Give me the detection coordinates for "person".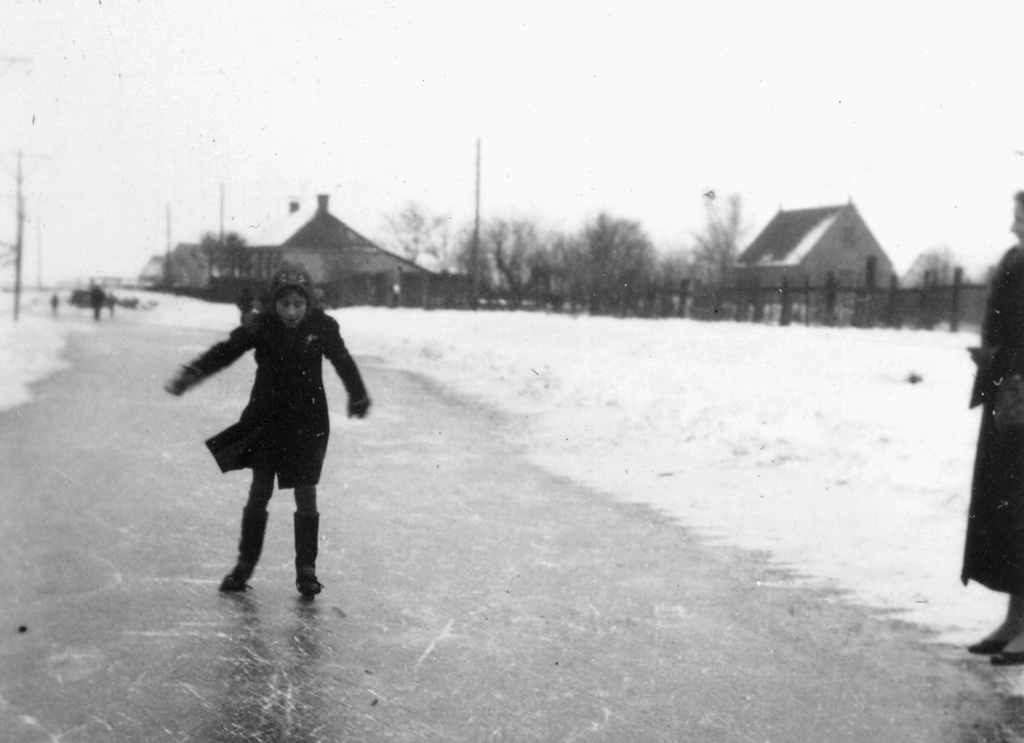
Rect(963, 189, 1023, 665).
